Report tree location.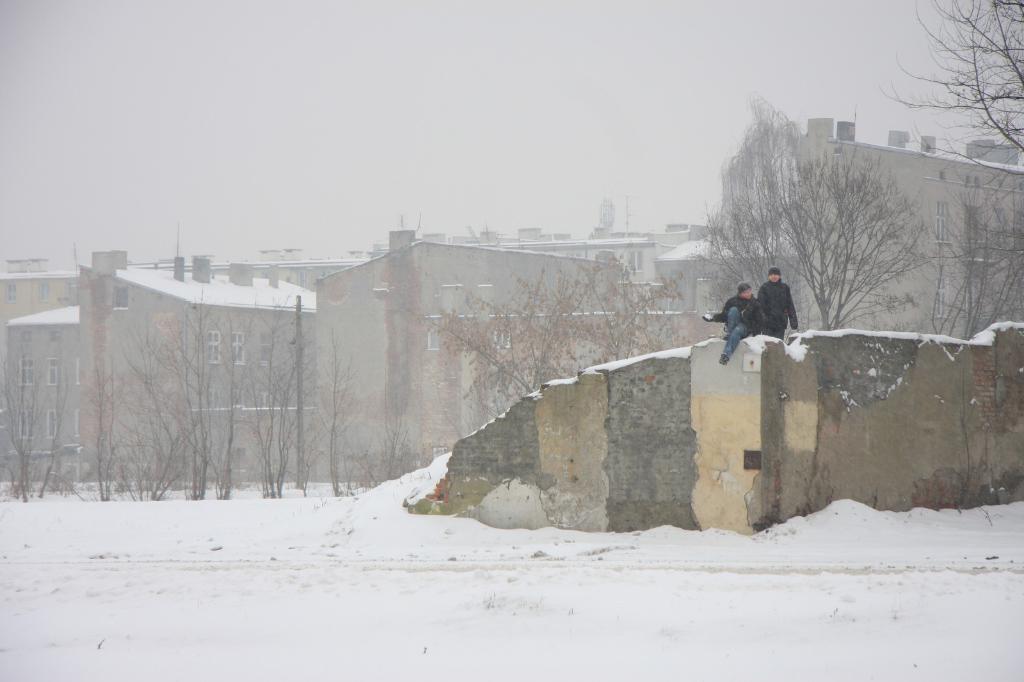
Report: select_region(923, 182, 1023, 332).
